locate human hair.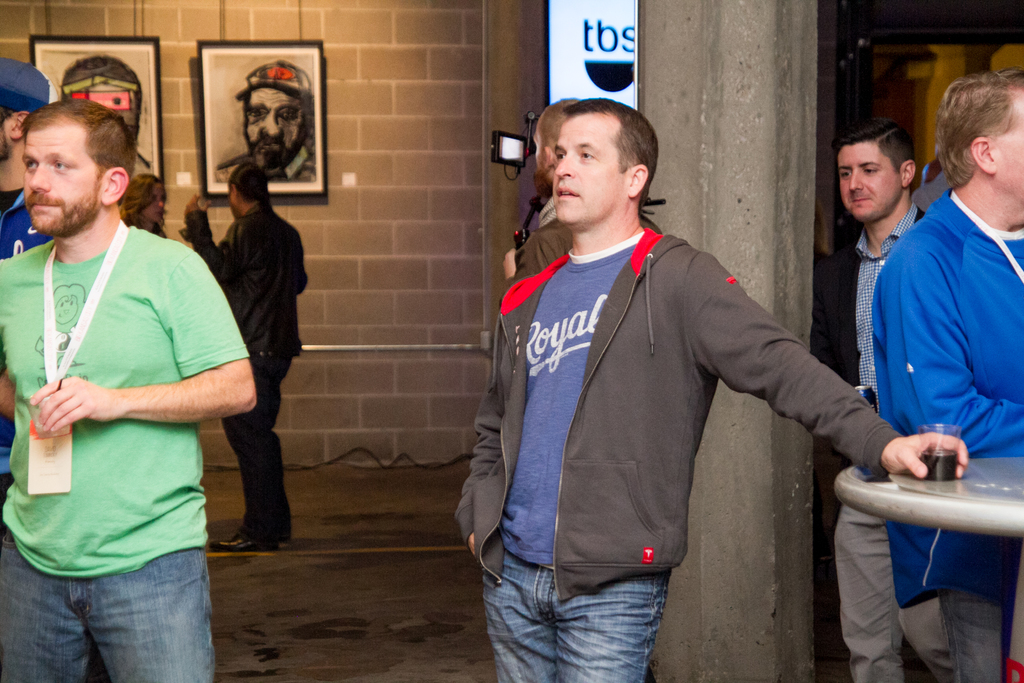
Bounding box: left=933, top=73, right=1023, bottom=192.
